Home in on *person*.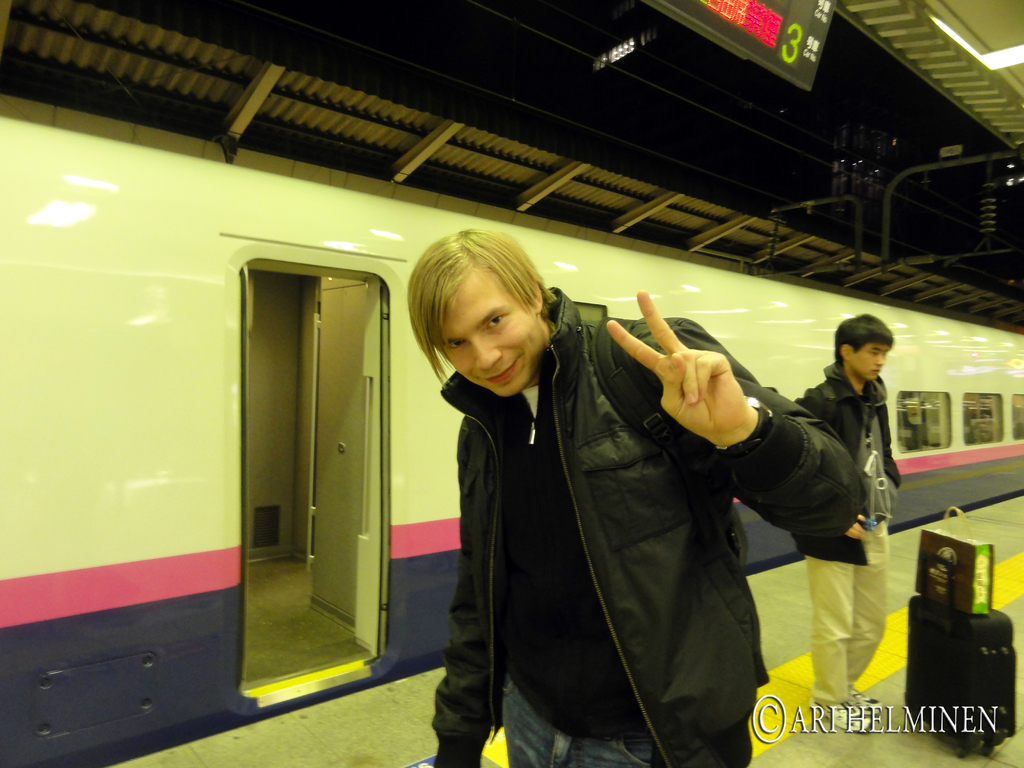
Homed in at 794, 316, 906, 732.
